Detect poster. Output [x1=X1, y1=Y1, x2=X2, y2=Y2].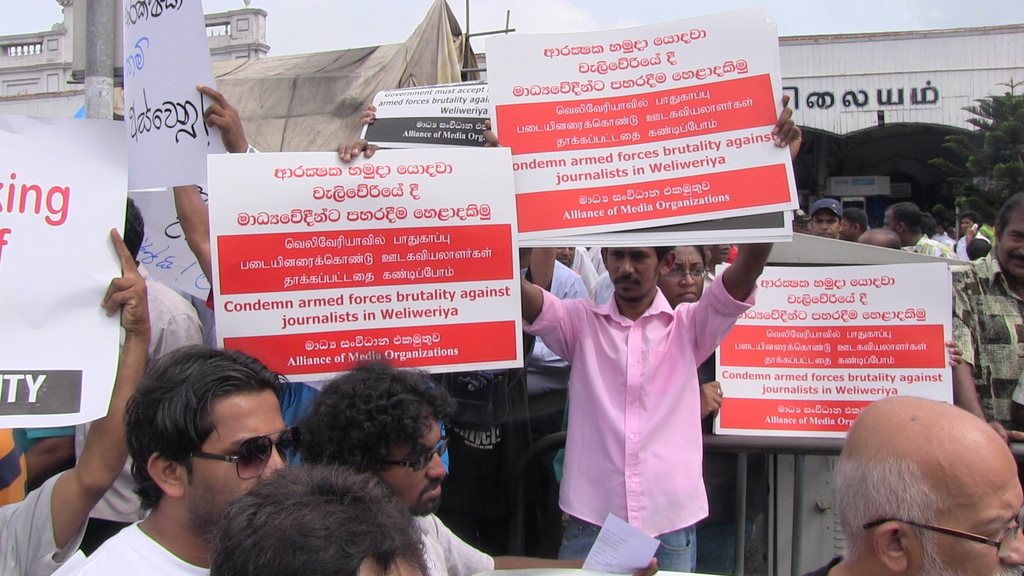
[x1=206, y1=149, x2=524, y2=366].
